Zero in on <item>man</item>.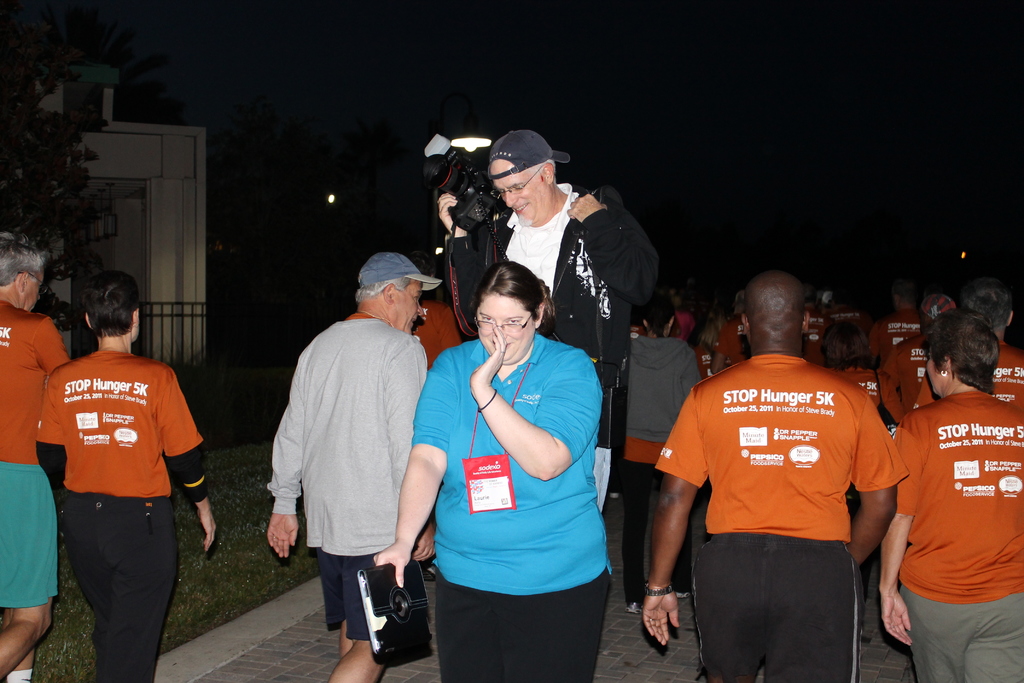
Zeroed in: 866:280:929:369.
